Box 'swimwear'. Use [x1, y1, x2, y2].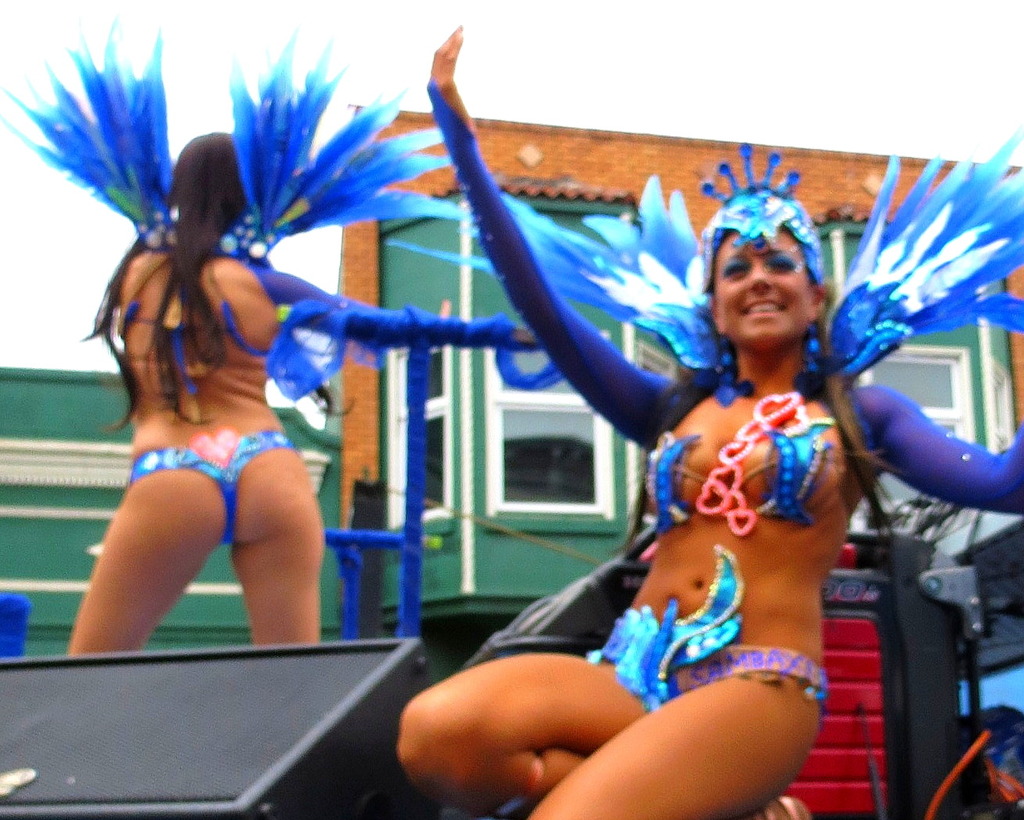
[134, 426, 293, 545].
